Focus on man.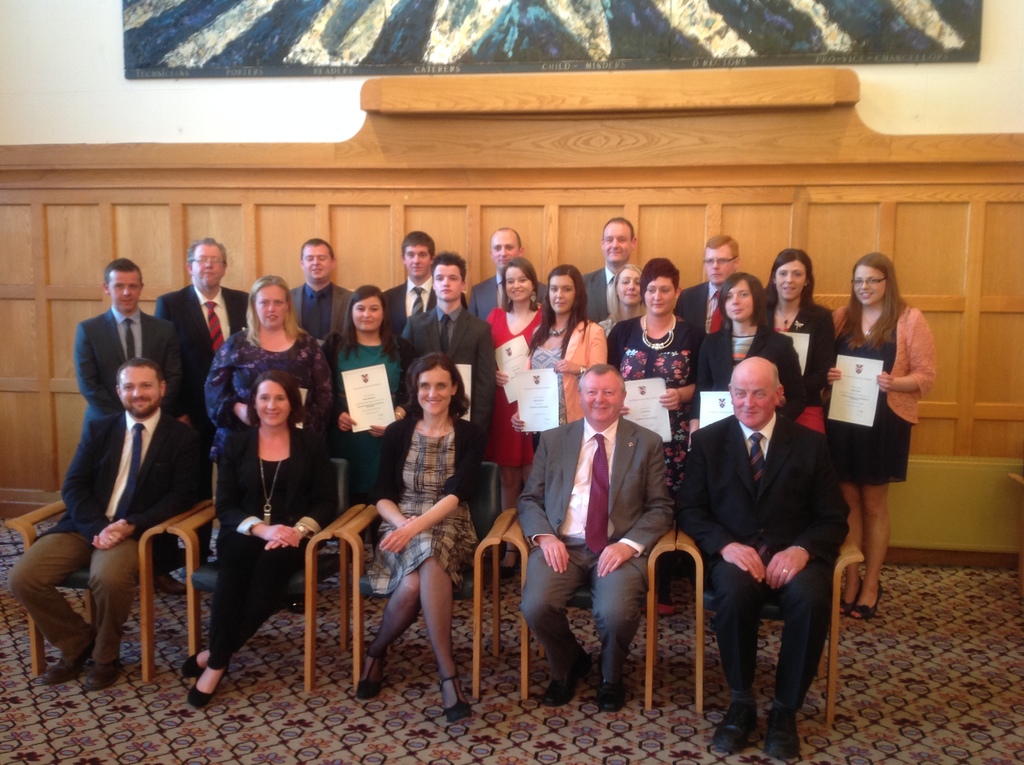
Focused at 671:235:748:348.
